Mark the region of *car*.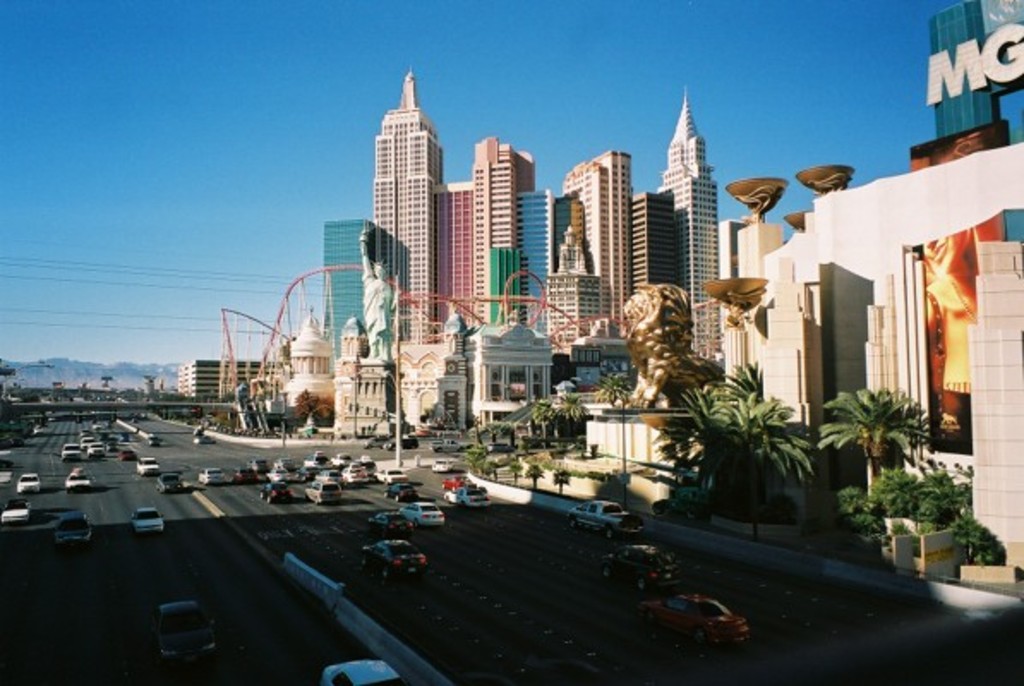
Region: detection(51, 508, 91, 554).
